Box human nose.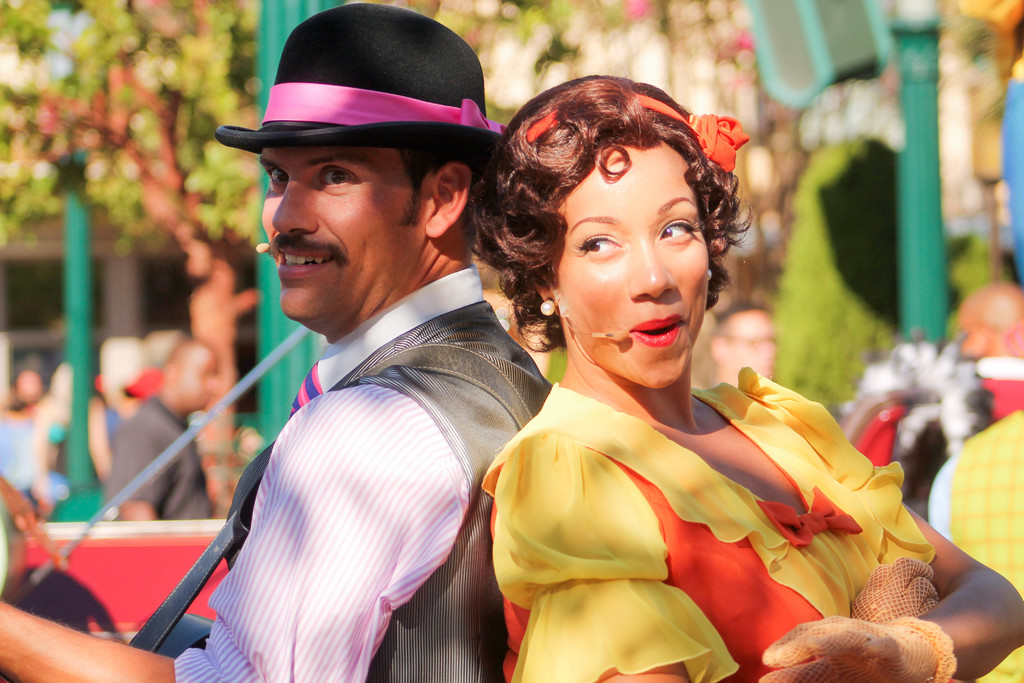
left=633, top=236, right=677, bottom=298.
